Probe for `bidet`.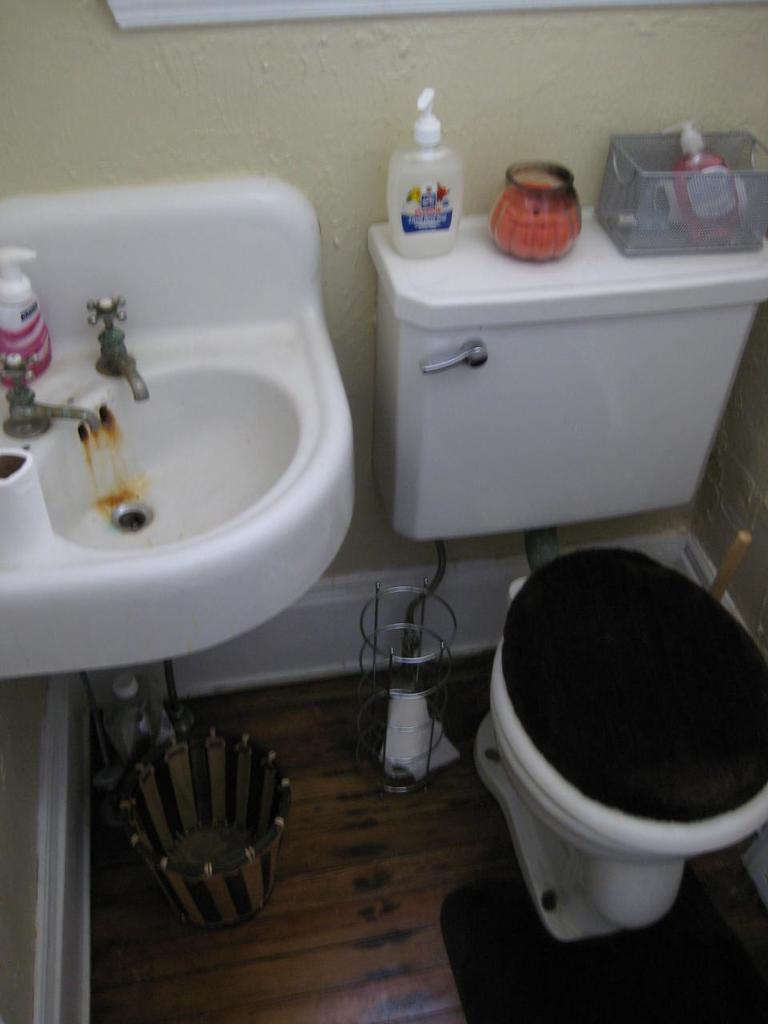
Probe result: <box>494,557,767,944</box>.
